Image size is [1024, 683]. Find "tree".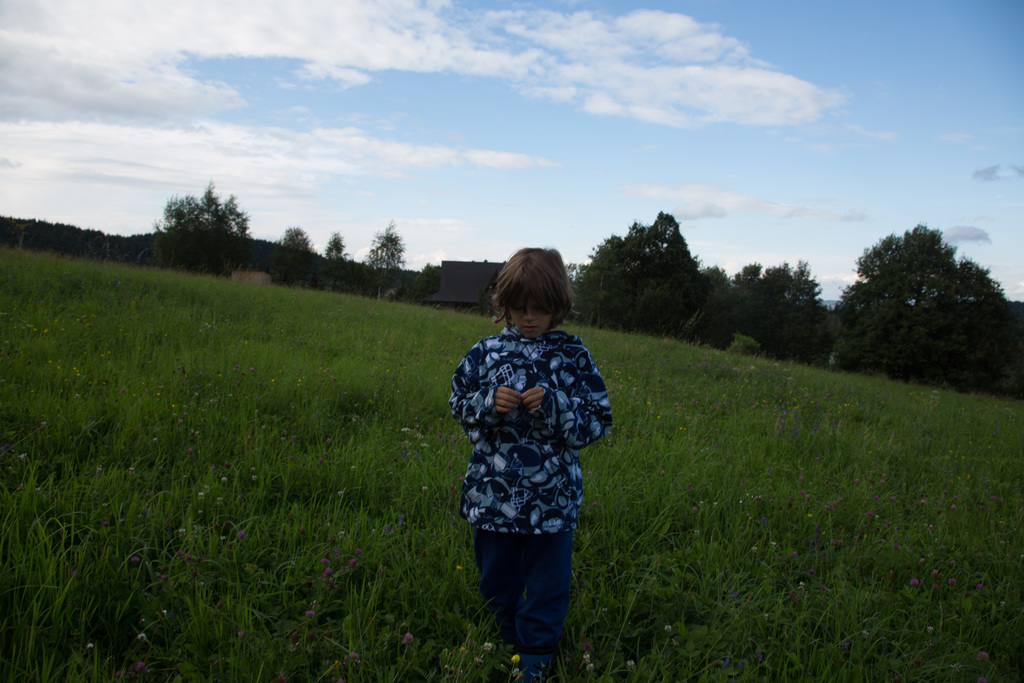
156/185/250/236.
